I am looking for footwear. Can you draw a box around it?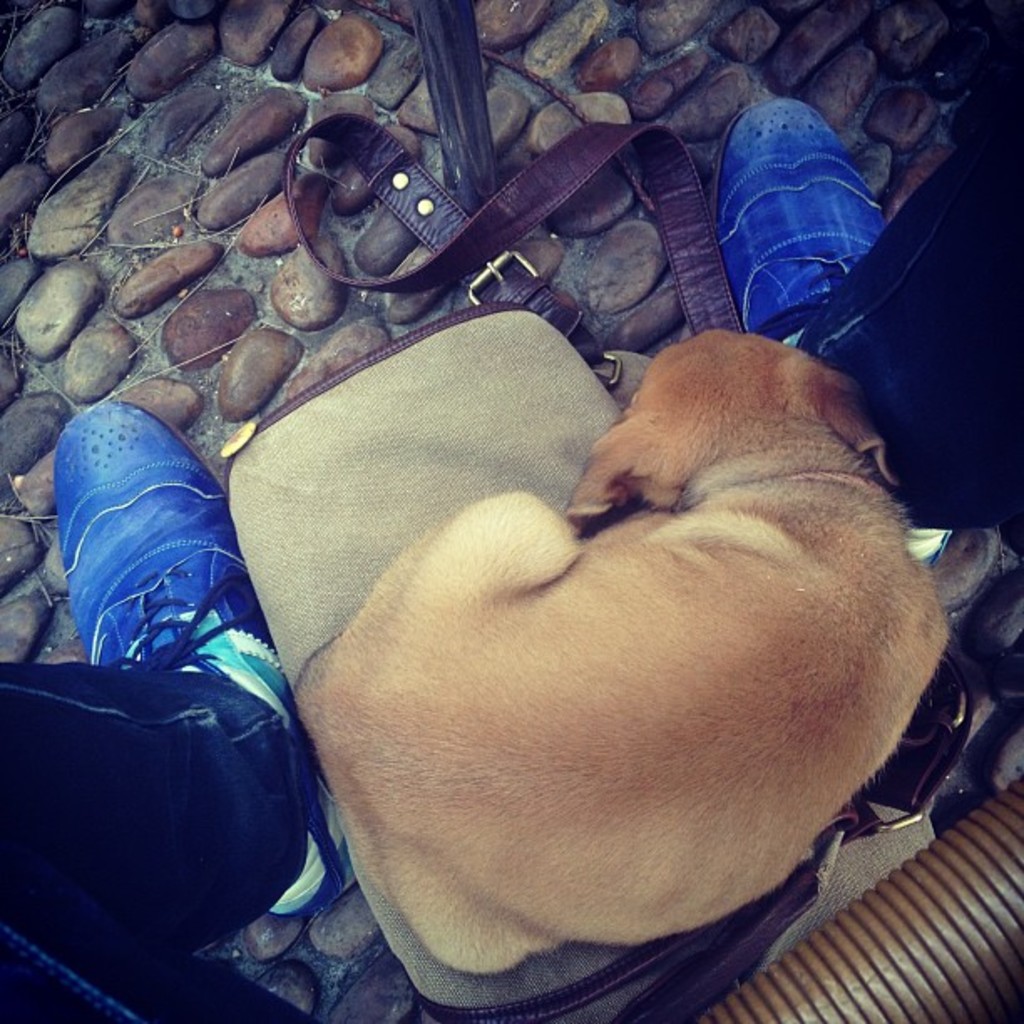
Sure, the bounding box is region(30, 388, 333, 964).
